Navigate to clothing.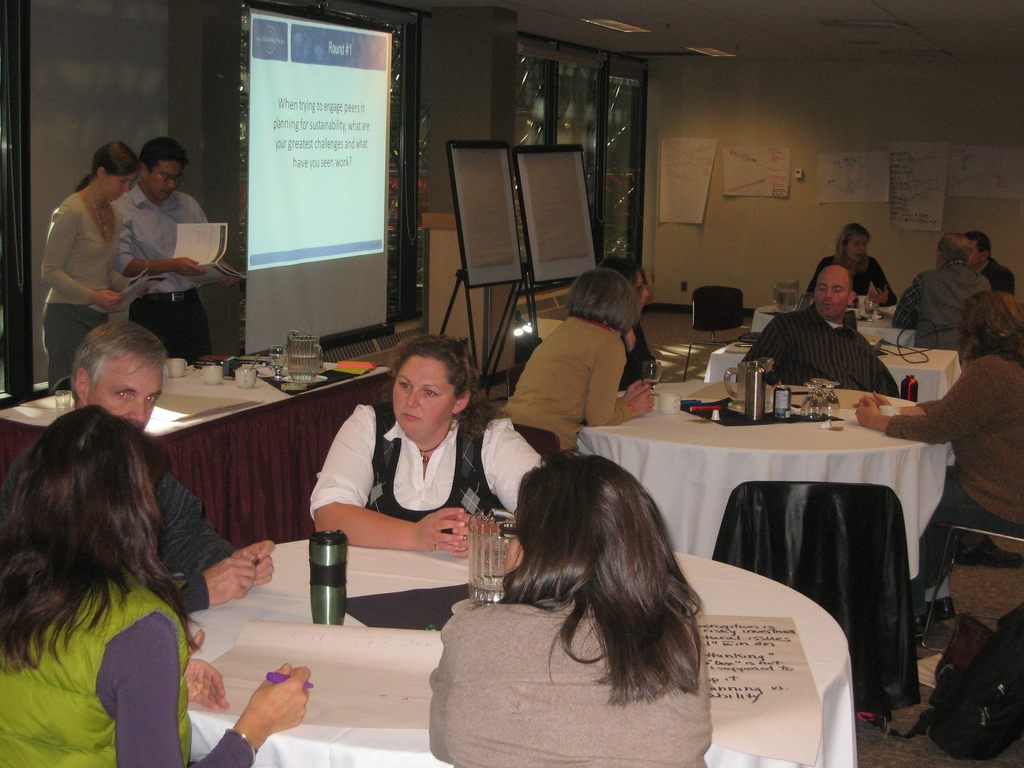
Navigation target: box=[141, 468, 230, 614].
